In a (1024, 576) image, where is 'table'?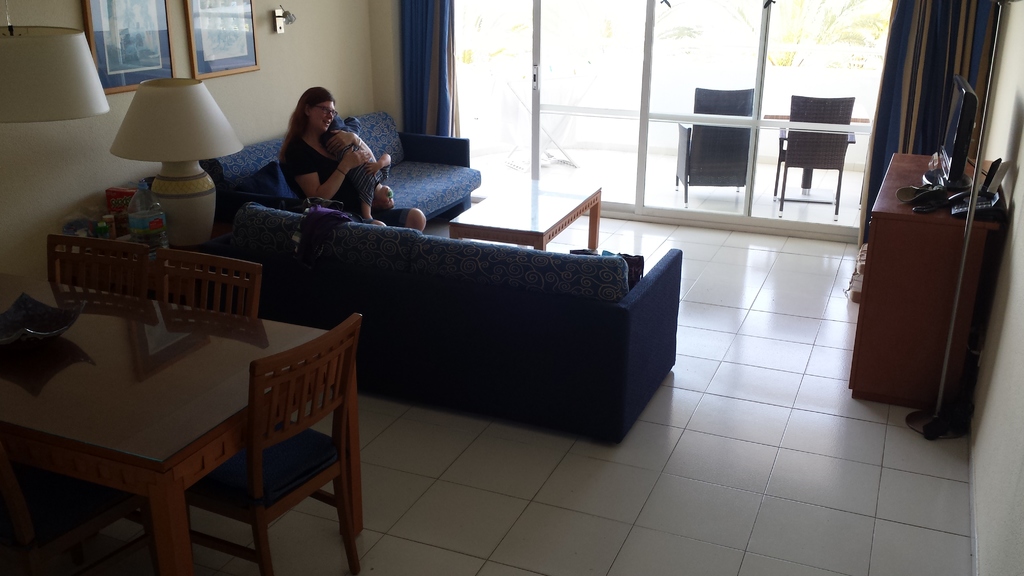
bbox=[1, 248, 360, 560].
